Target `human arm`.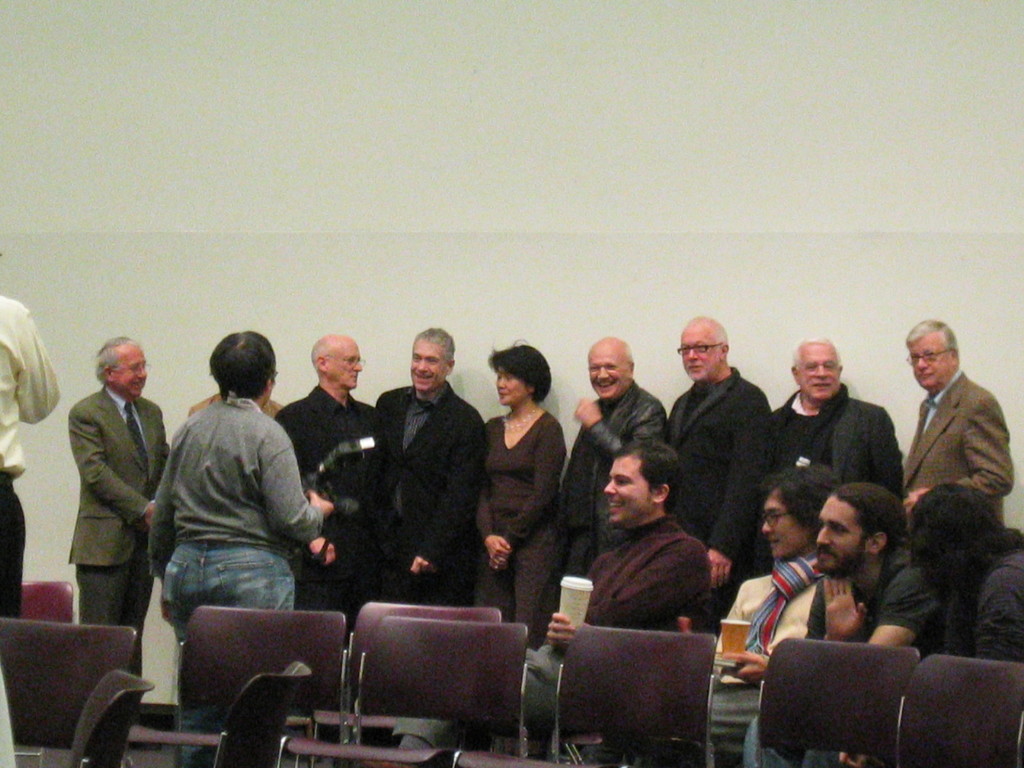
Target region: box=[705, 394, 780, 594].
